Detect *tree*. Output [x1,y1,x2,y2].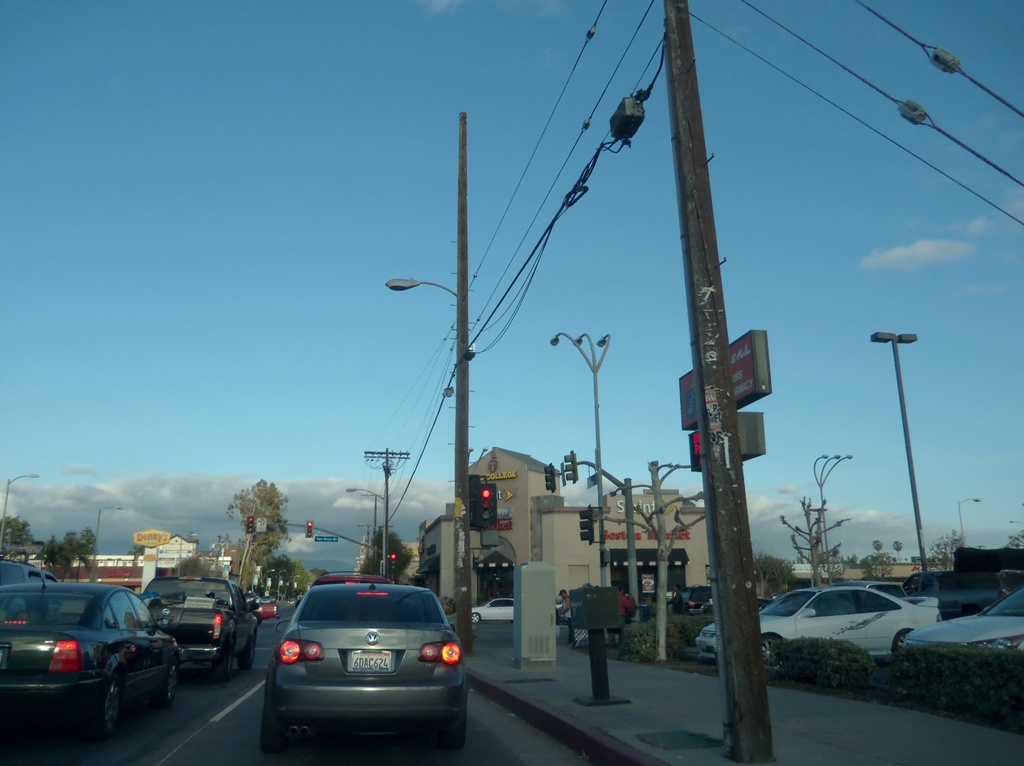
[925,528,971,571].
